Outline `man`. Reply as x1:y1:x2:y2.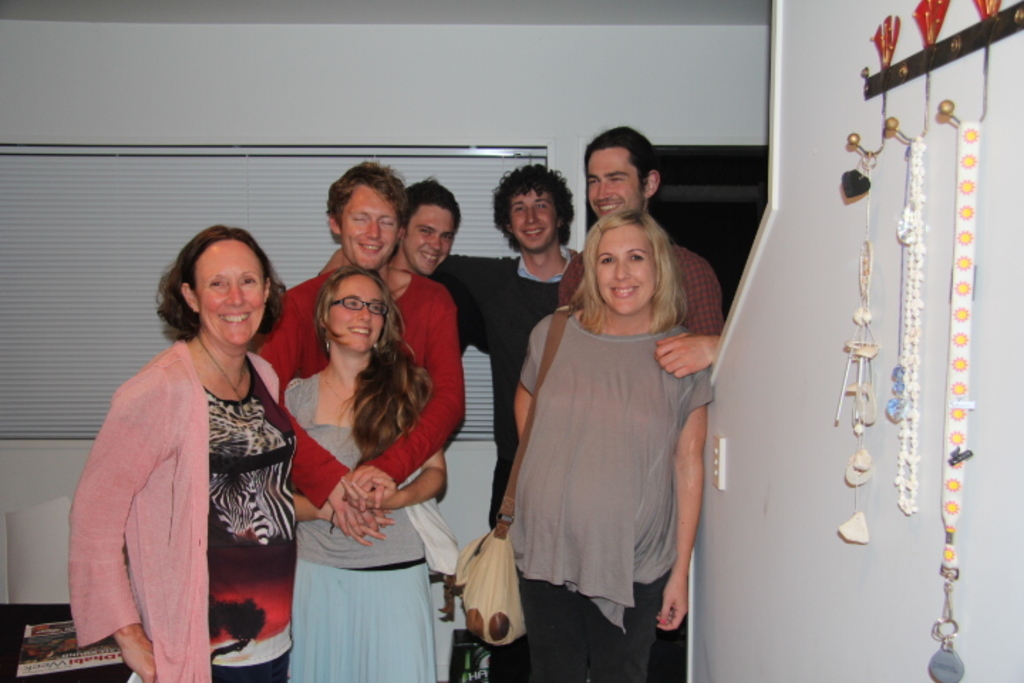
255:161:464:539.
